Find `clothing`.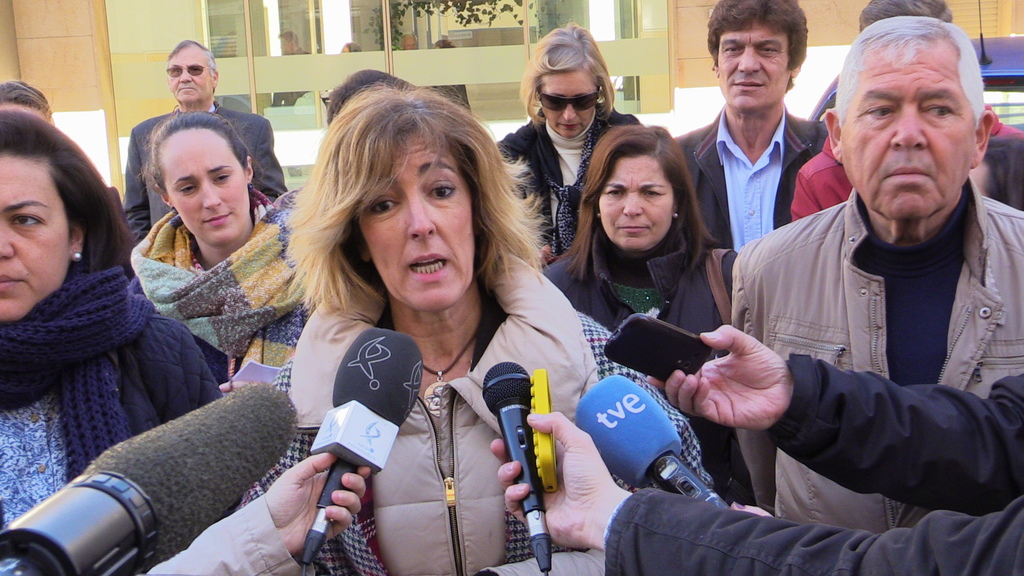
677 97 832 335.
